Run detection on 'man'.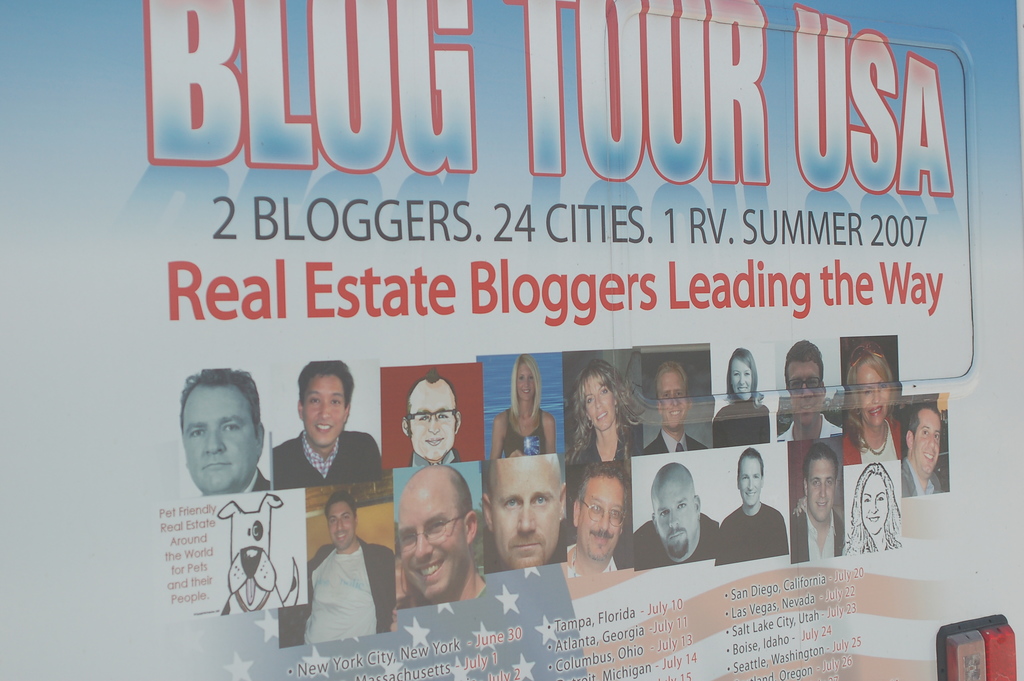
Result: 294, 490, 402, 641.
